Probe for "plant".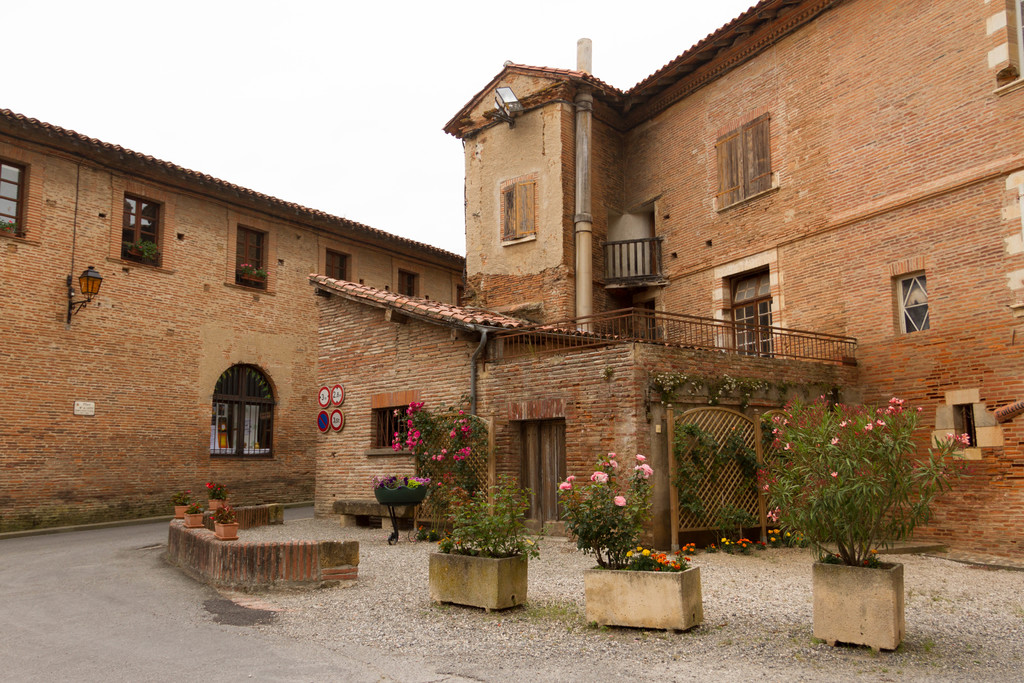
Probe result: {"left": 173, "top": 488, "right": 191, "bottom": 504}.
